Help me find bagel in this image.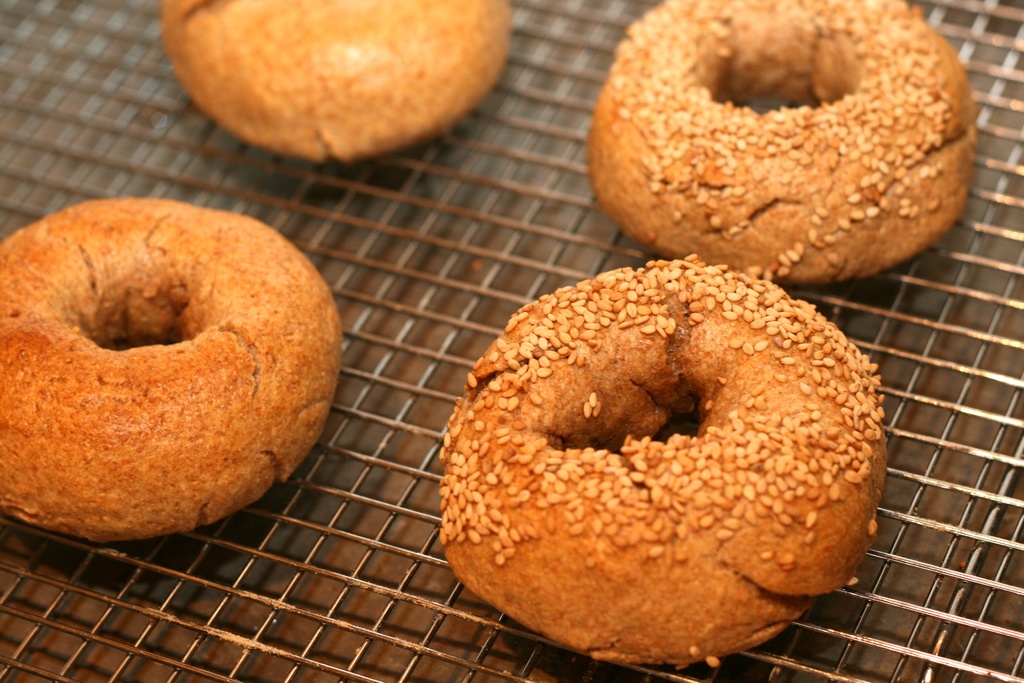
Found it: l=584, t=0, r=979, b=283.
